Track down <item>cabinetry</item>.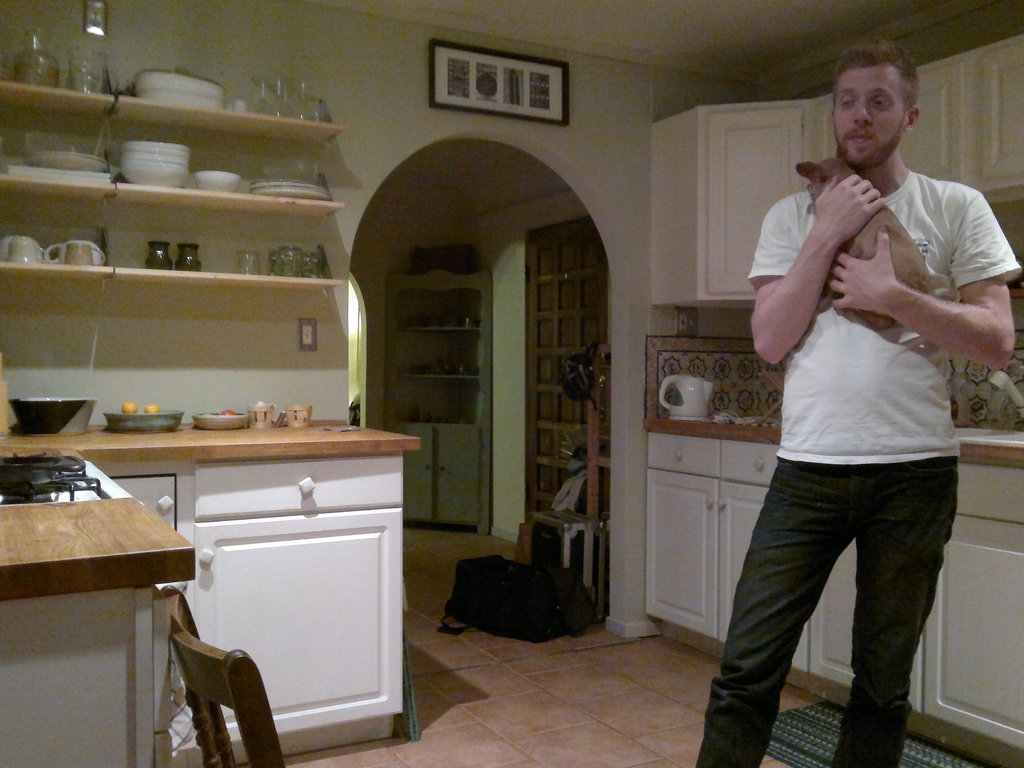
Tracked to [left=646, top=427, right=780, bottom=644].
